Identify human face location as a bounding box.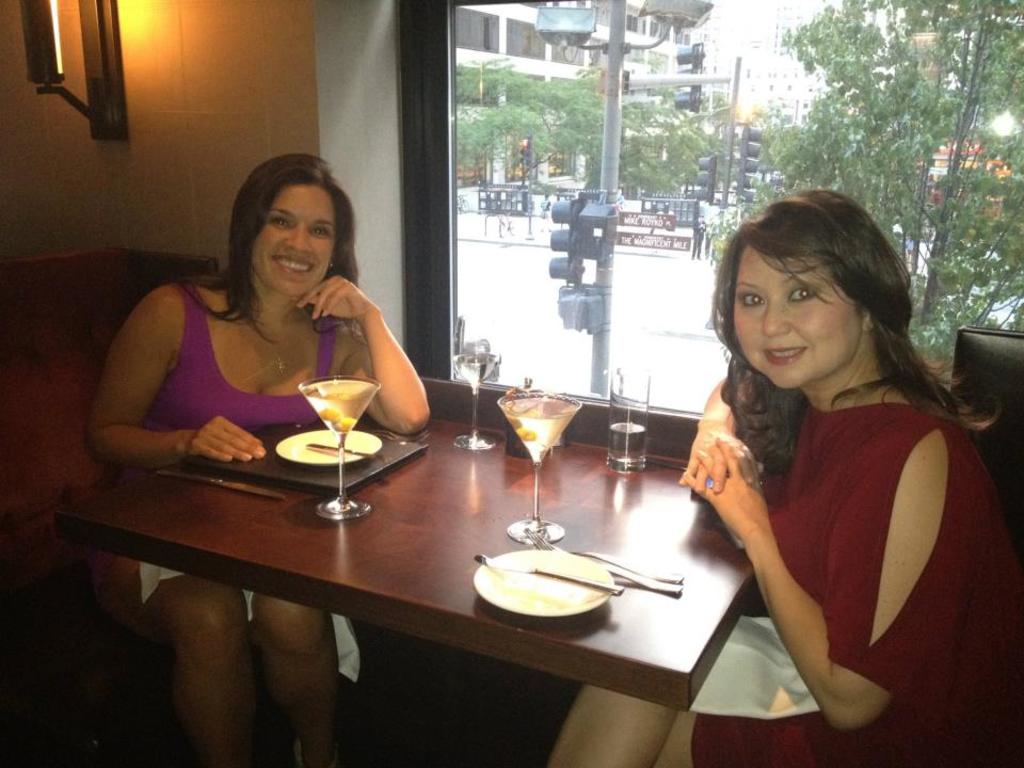
(731, 247, 870, 386).
